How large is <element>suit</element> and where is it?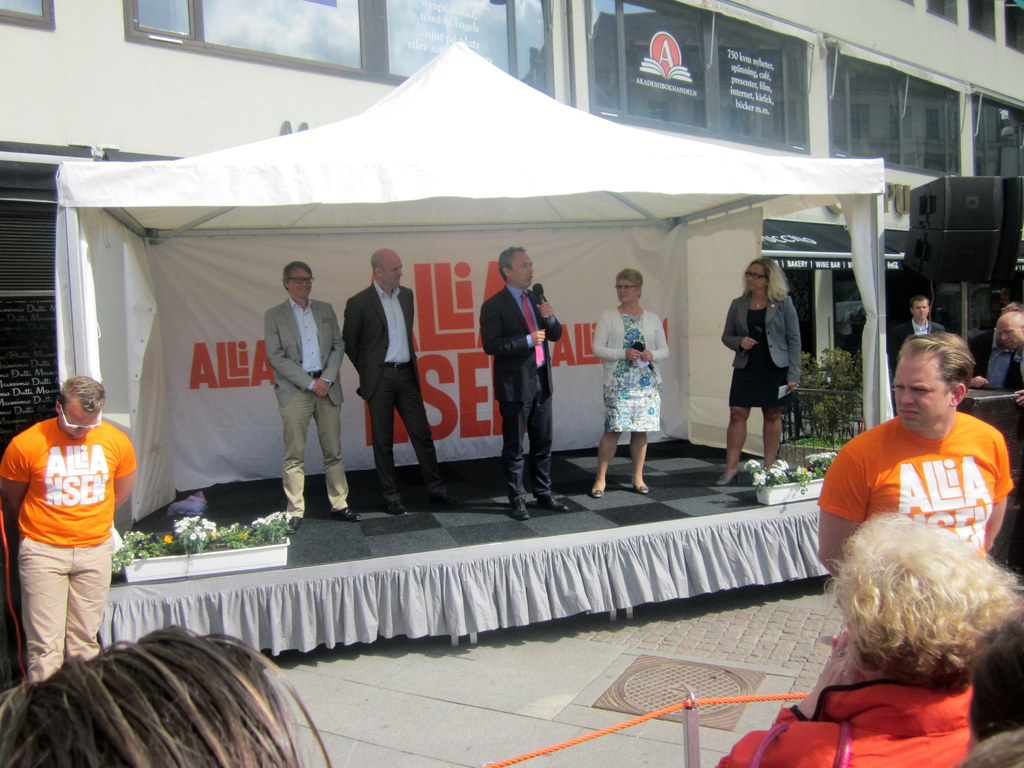
Bounding box: box(979, 335, 1022, 397).
